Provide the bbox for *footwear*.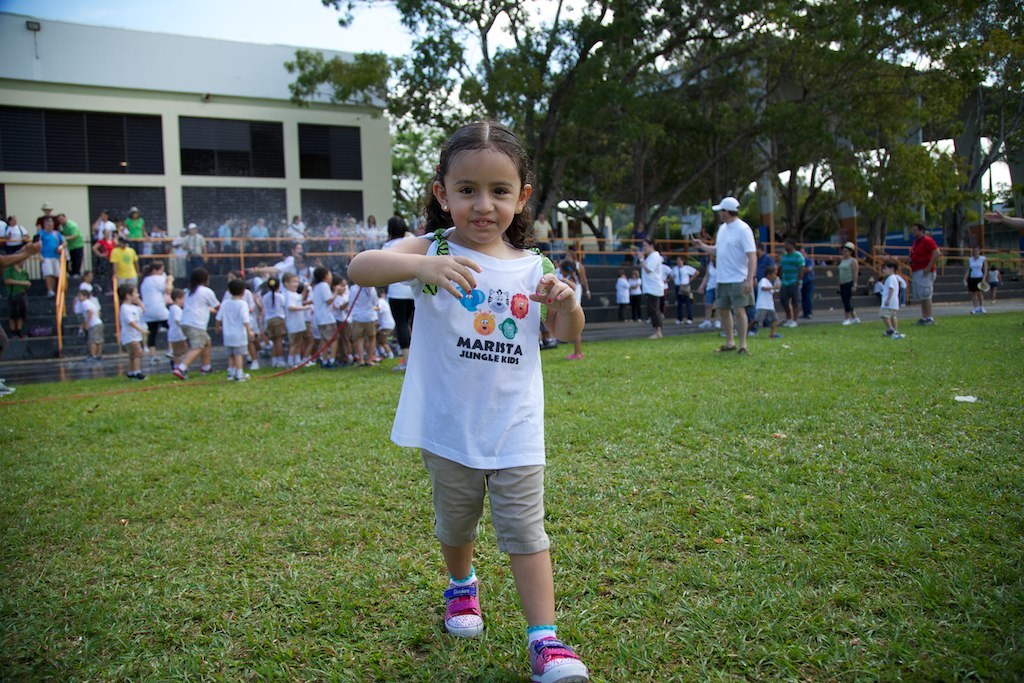
<bbox>786, 323, 794, 330</bbox>.
